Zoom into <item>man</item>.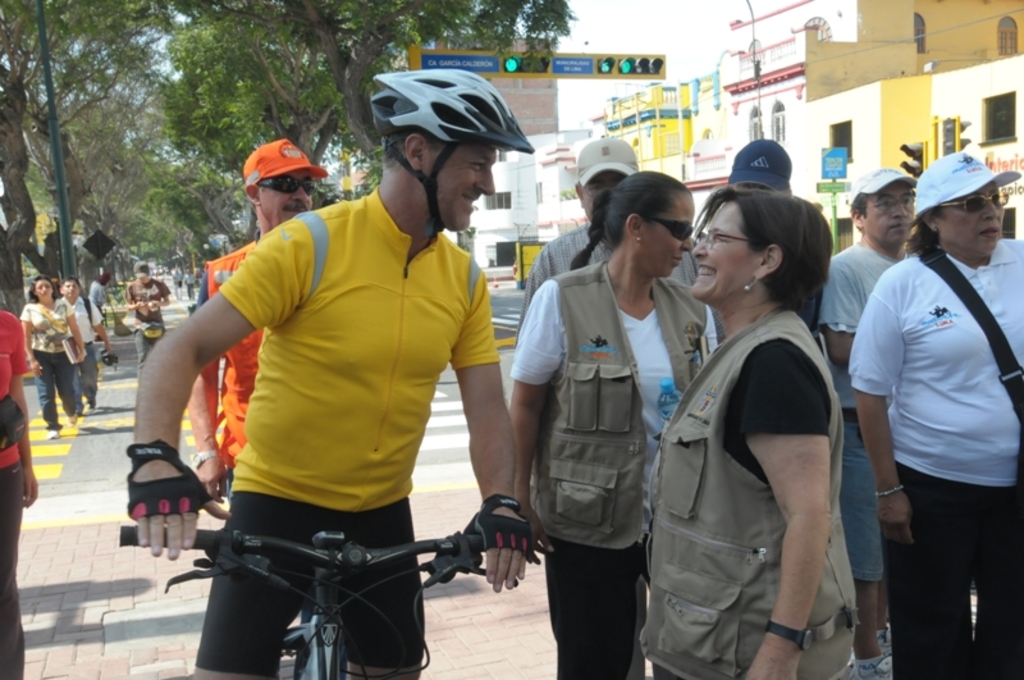
Zoom target: locate(186, 141, 329, 511).
